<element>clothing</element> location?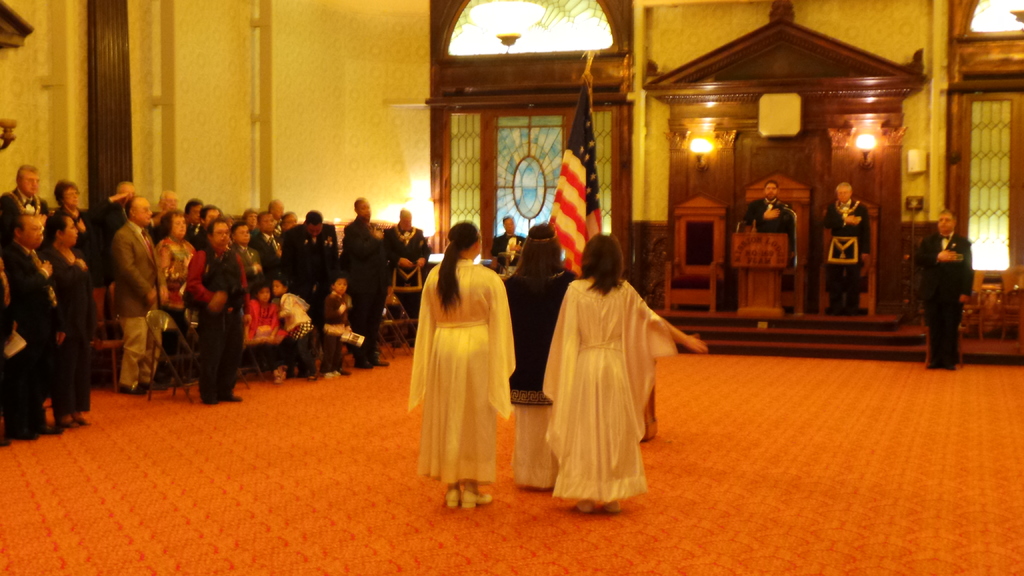
821 198 877 312
